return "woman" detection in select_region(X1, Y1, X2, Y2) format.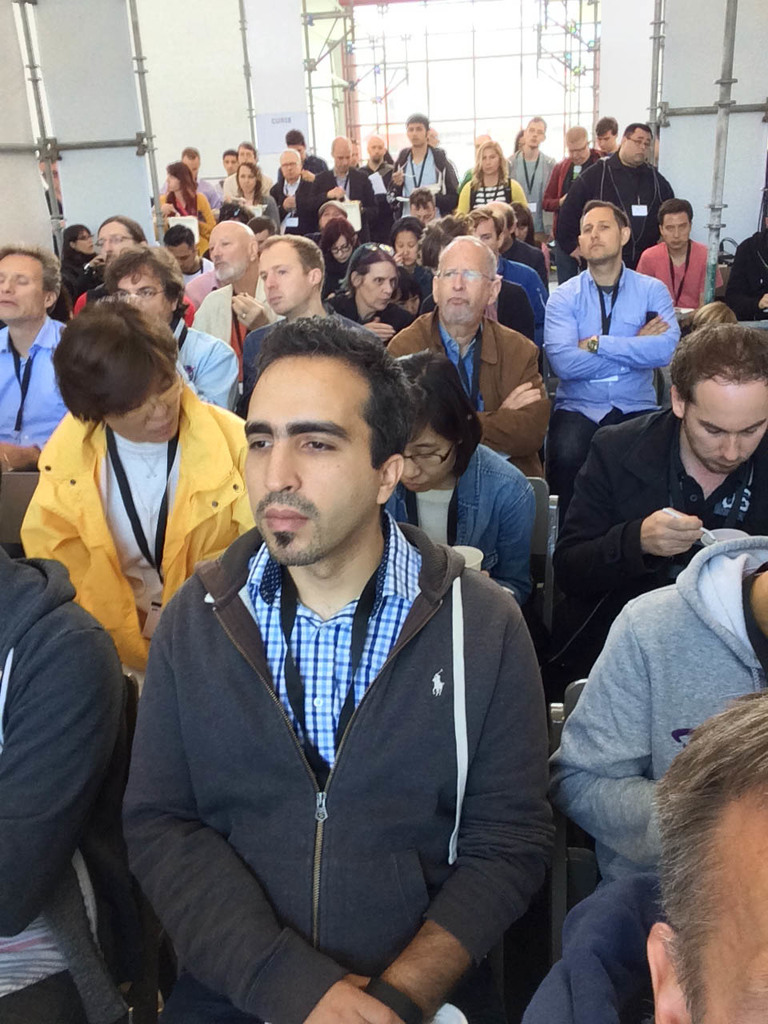
select_region(225, 158, 282, 230).
